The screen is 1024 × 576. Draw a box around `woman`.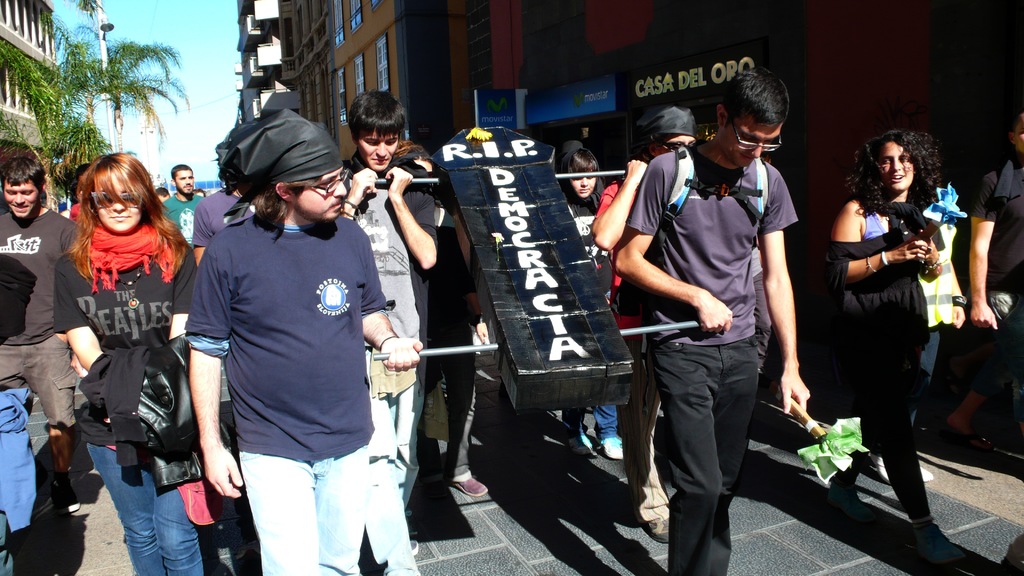
{"left": 816, "top": 112, "right": 966, "bottom": 558}.
